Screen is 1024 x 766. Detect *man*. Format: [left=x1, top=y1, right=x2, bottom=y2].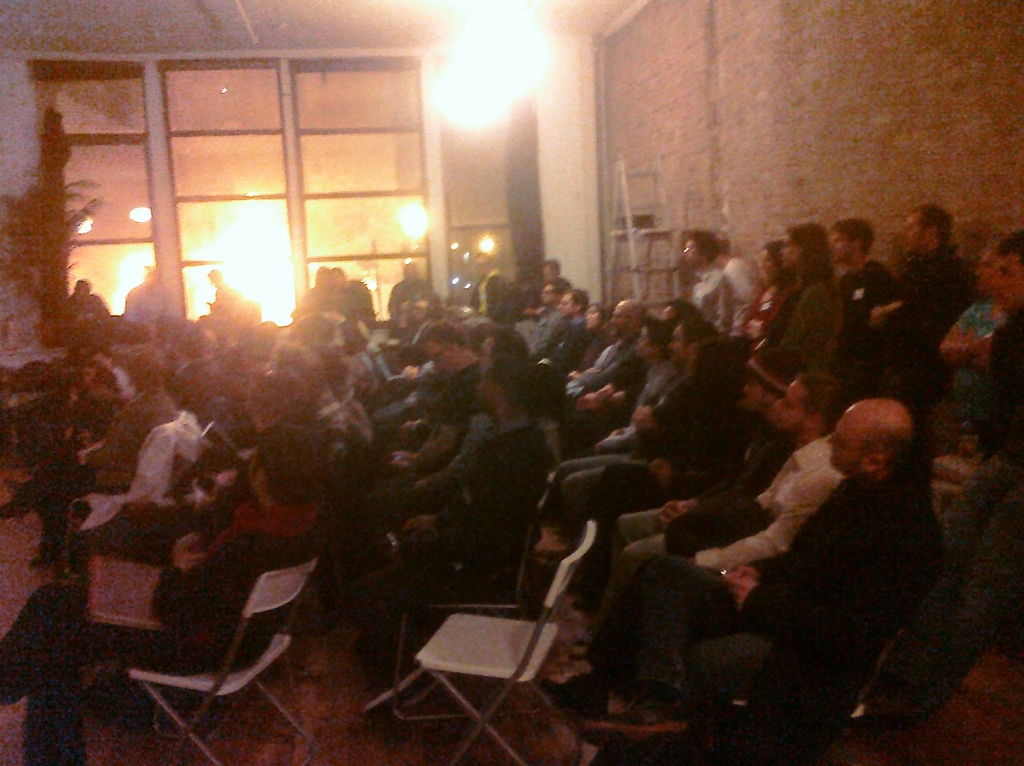
[left=816, top=209, right=904, bottom=386].
